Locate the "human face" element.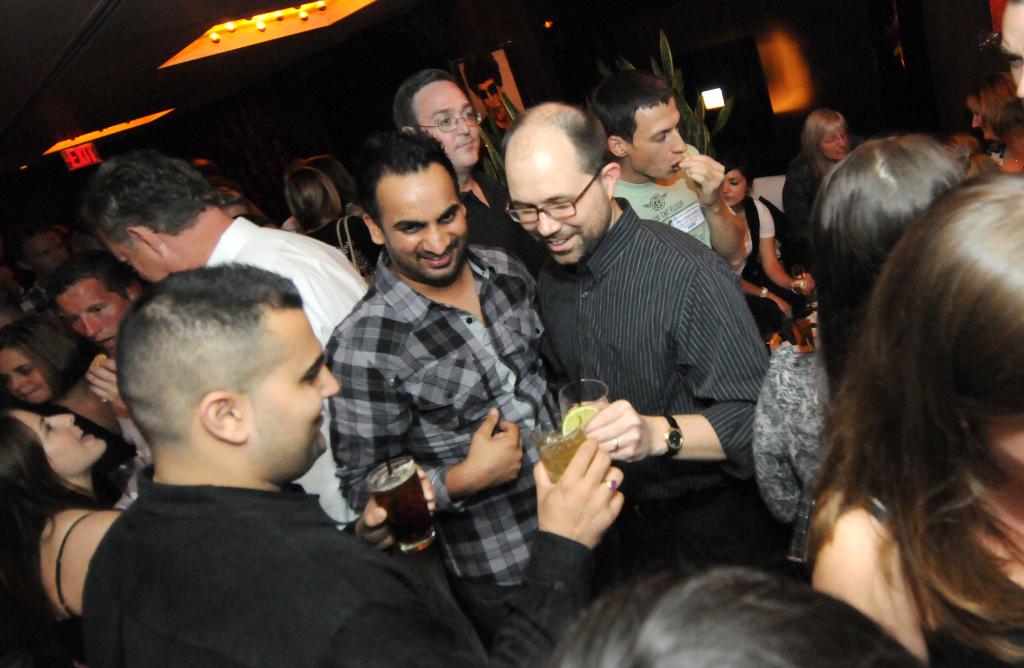
Element bbox: <region>818, 124, 849, 160</region>.
